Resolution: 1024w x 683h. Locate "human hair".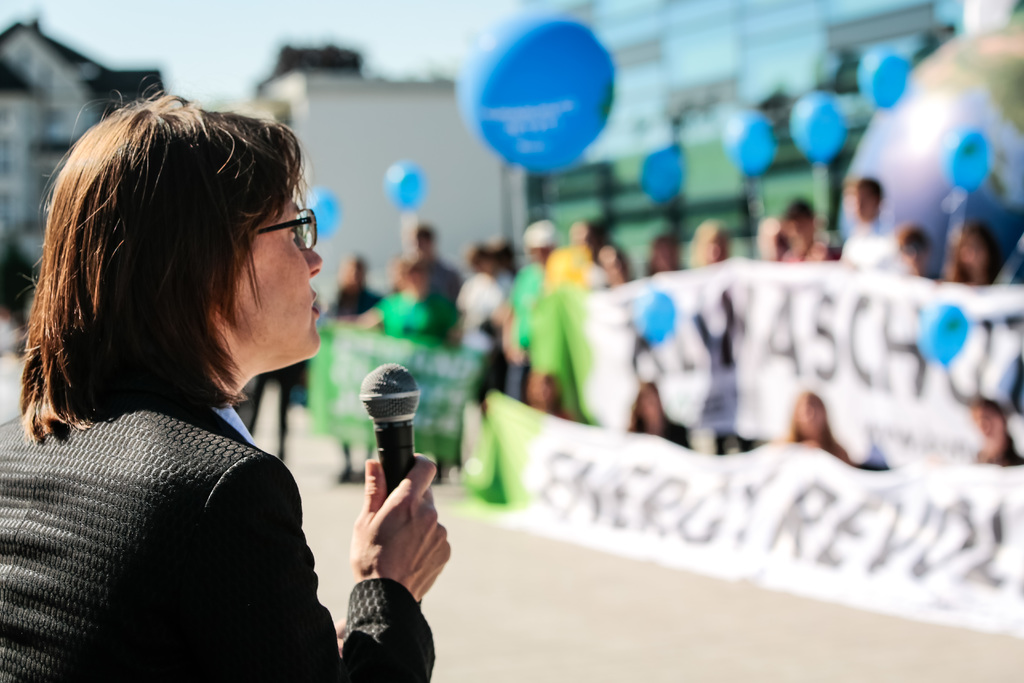
<box>8,95,324,452</box>.
